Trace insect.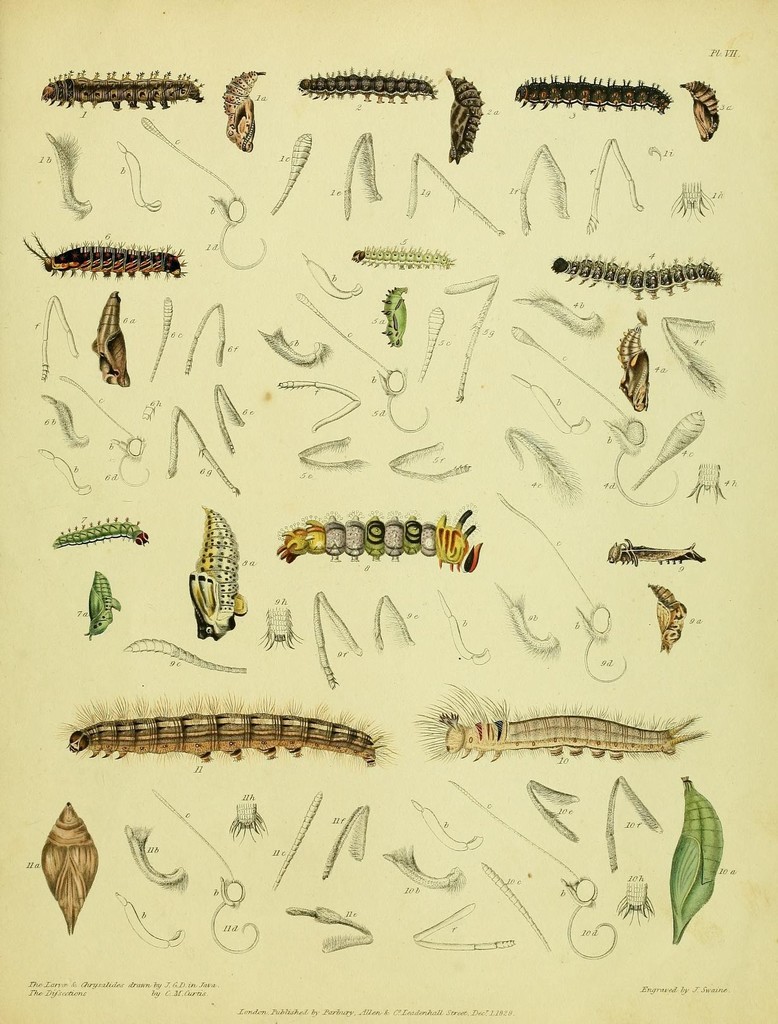
Traced to (551,258,722,296).
